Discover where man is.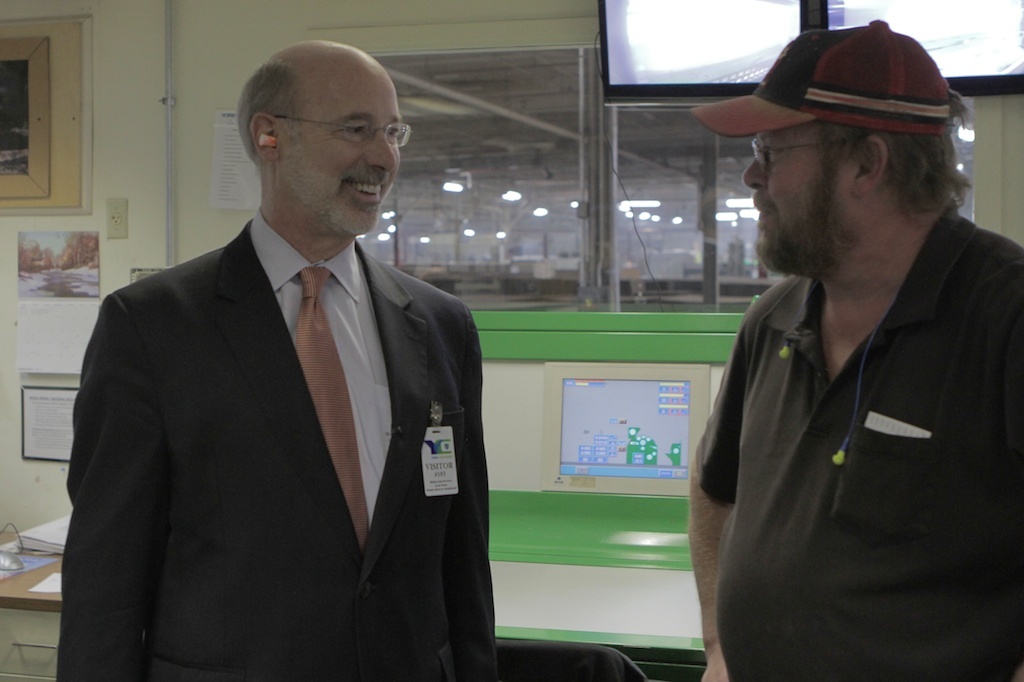
Discovered at bbox(673, 11, 1020, 678).
